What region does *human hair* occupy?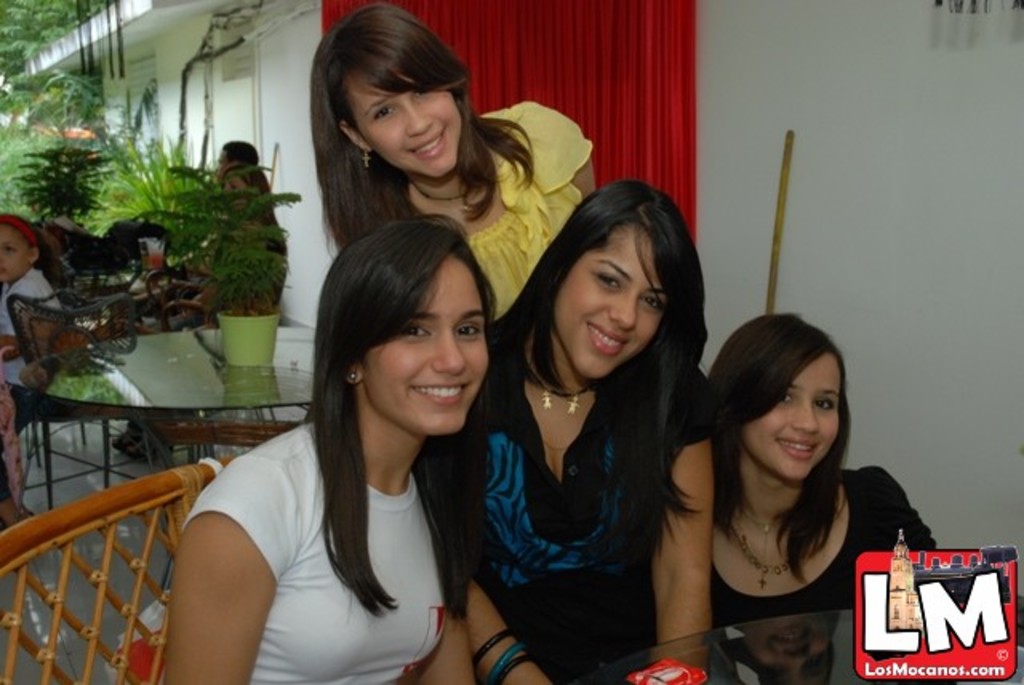
bbox=[0, 219, 61, 286].
